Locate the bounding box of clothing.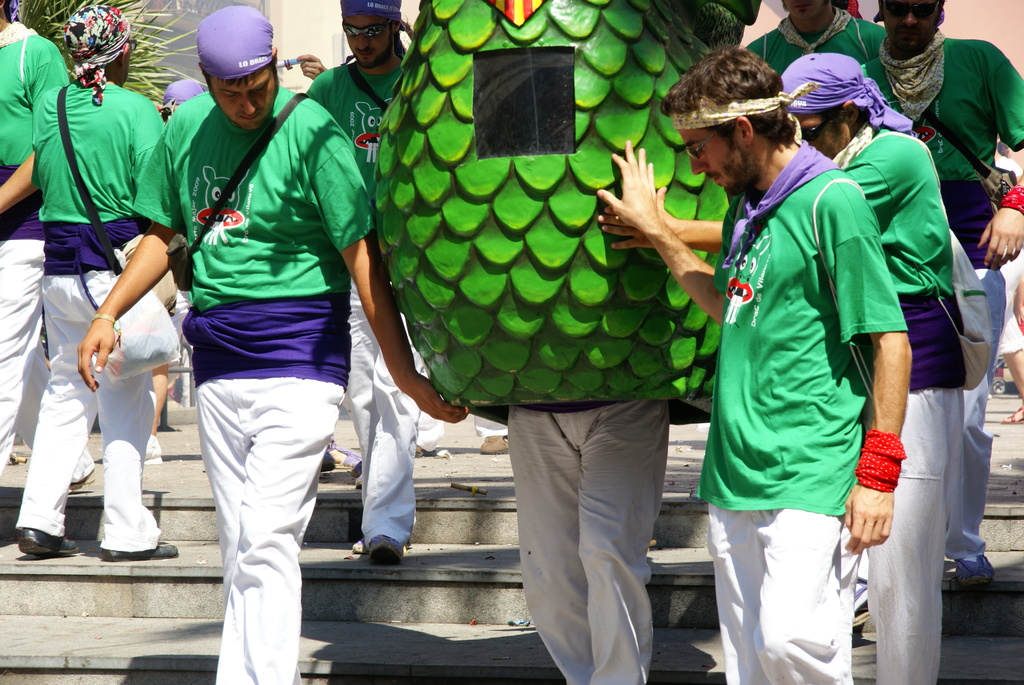
Bounding box: 131:3:377:684.
